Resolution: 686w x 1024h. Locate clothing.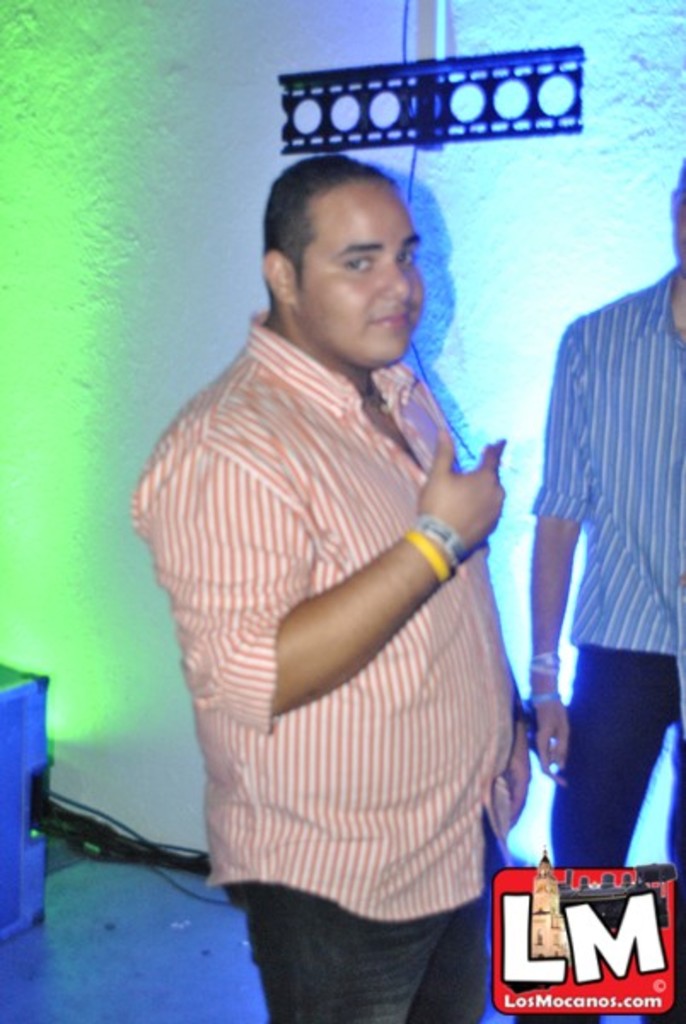
x1=118 y1=300 x2=538 y2=1022.
